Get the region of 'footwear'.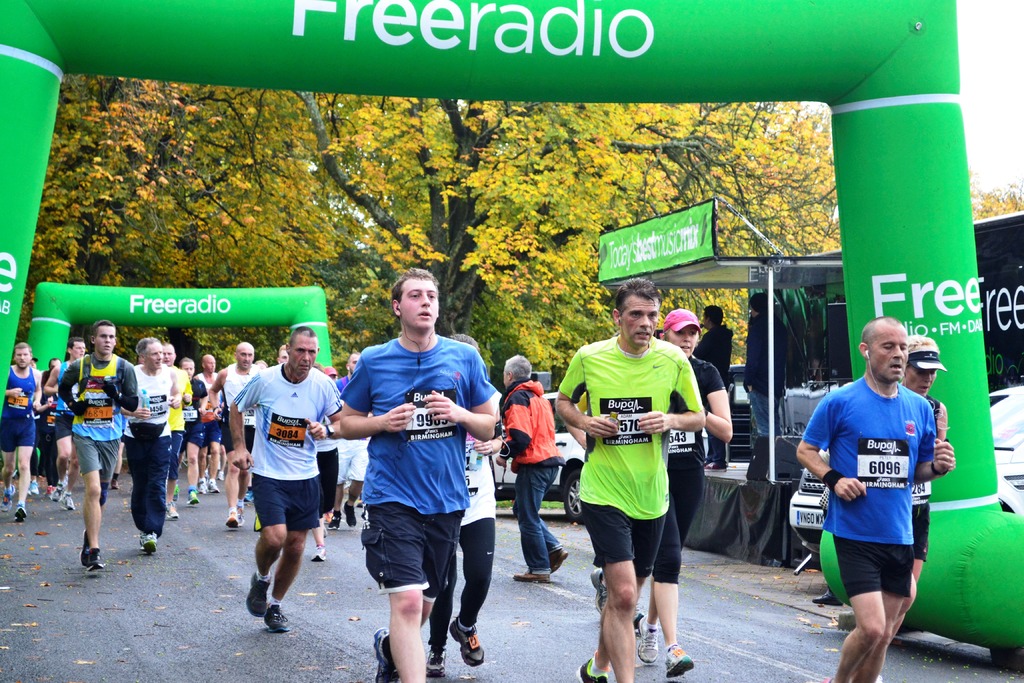
225, 507, 239, 529.
